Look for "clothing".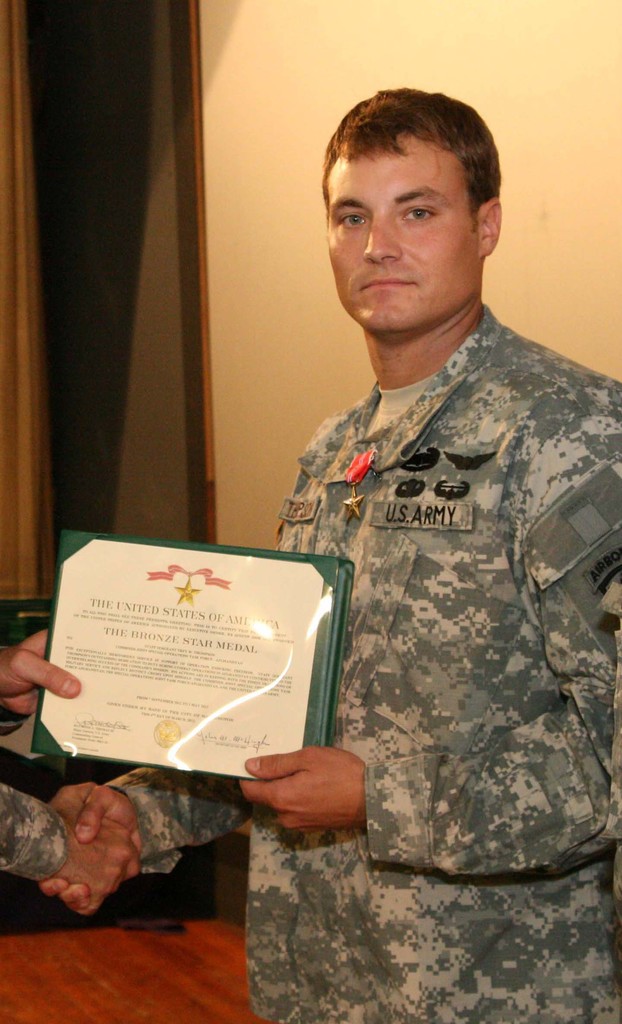
Found: 109:302:621:1023.
